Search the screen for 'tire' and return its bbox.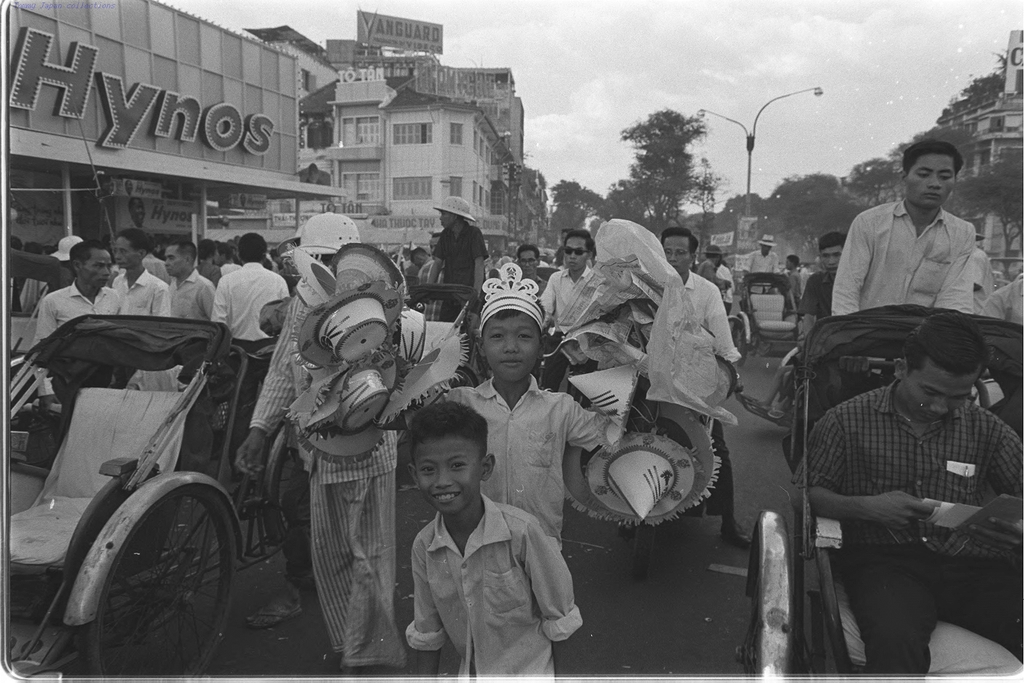
Found: l=730, t=318, r=748, b=368.
